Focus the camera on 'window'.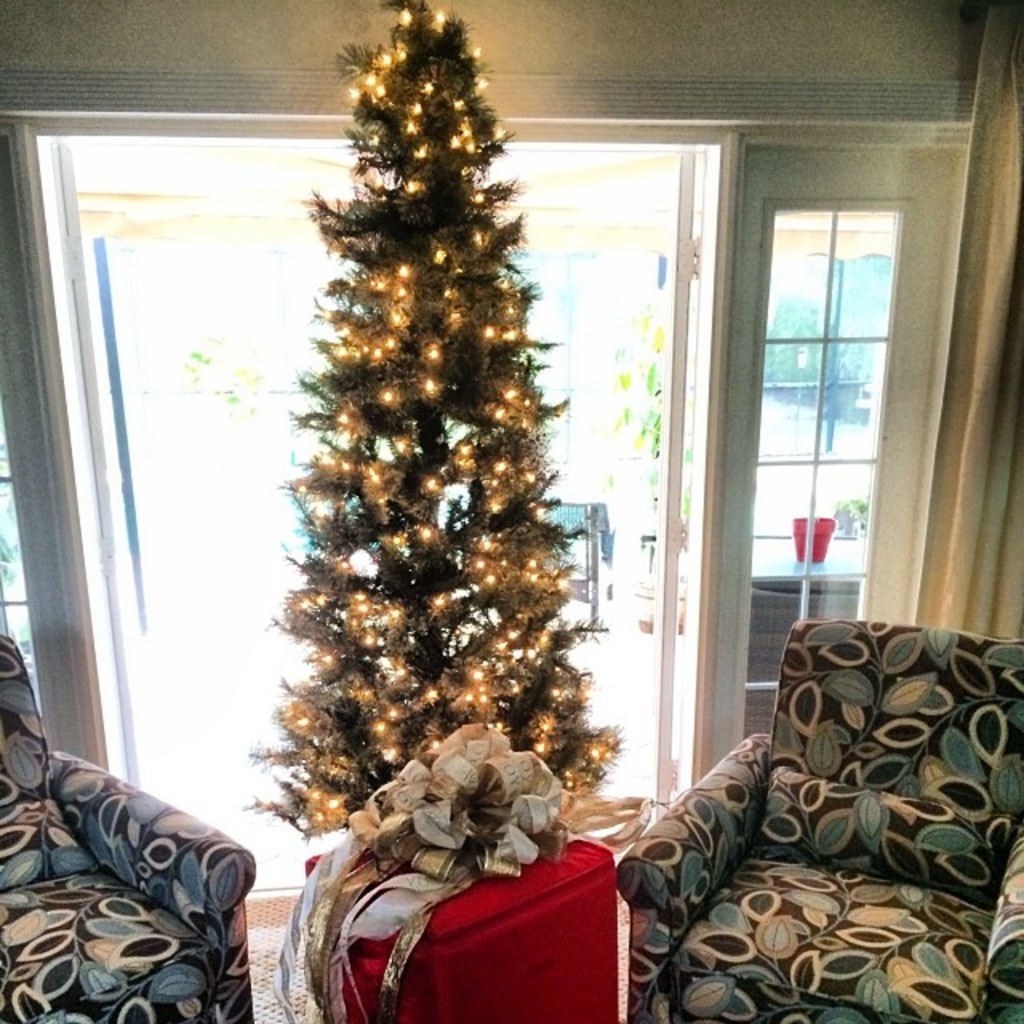
Focus region: <region>765, 195, 917, 723</region>.
